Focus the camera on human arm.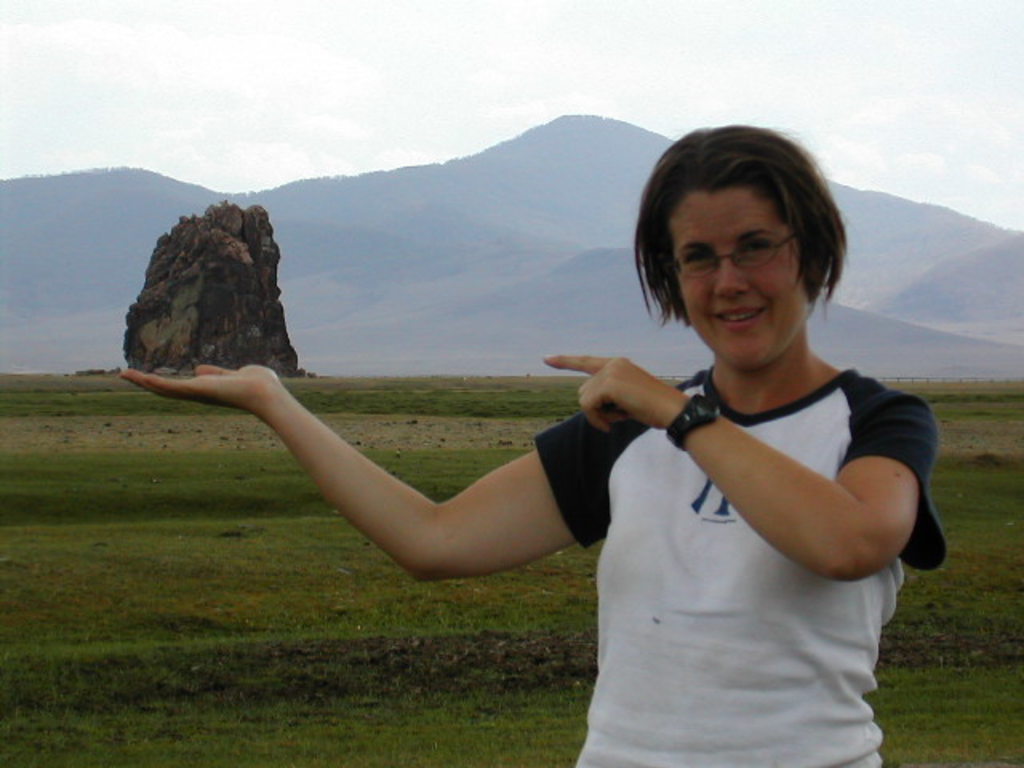
Focus region: x1=184, y1=376, x2=603, y2=611.
